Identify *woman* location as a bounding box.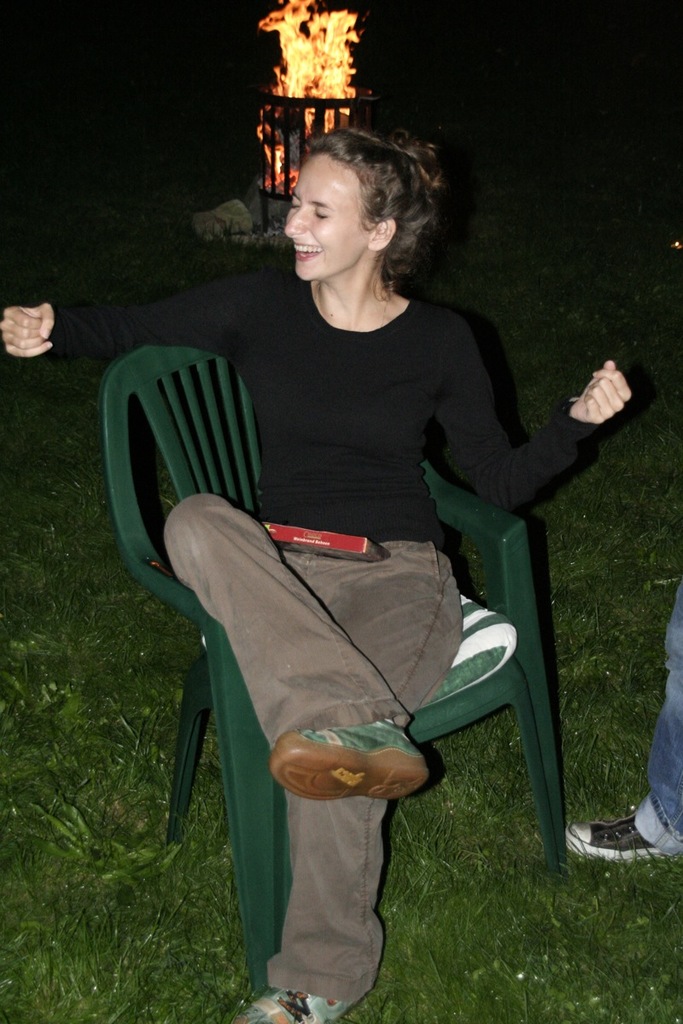
locate(152, 123, 550, 963).
